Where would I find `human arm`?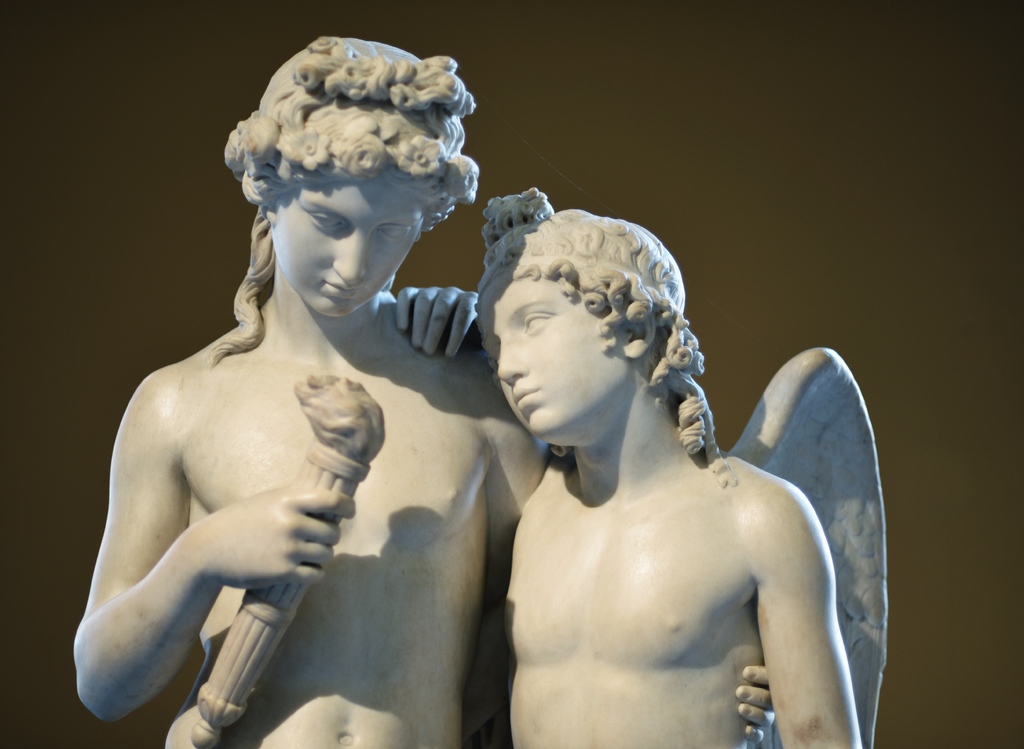
At pyautogui.locateOnScreen(456, 412, 525, 744).
